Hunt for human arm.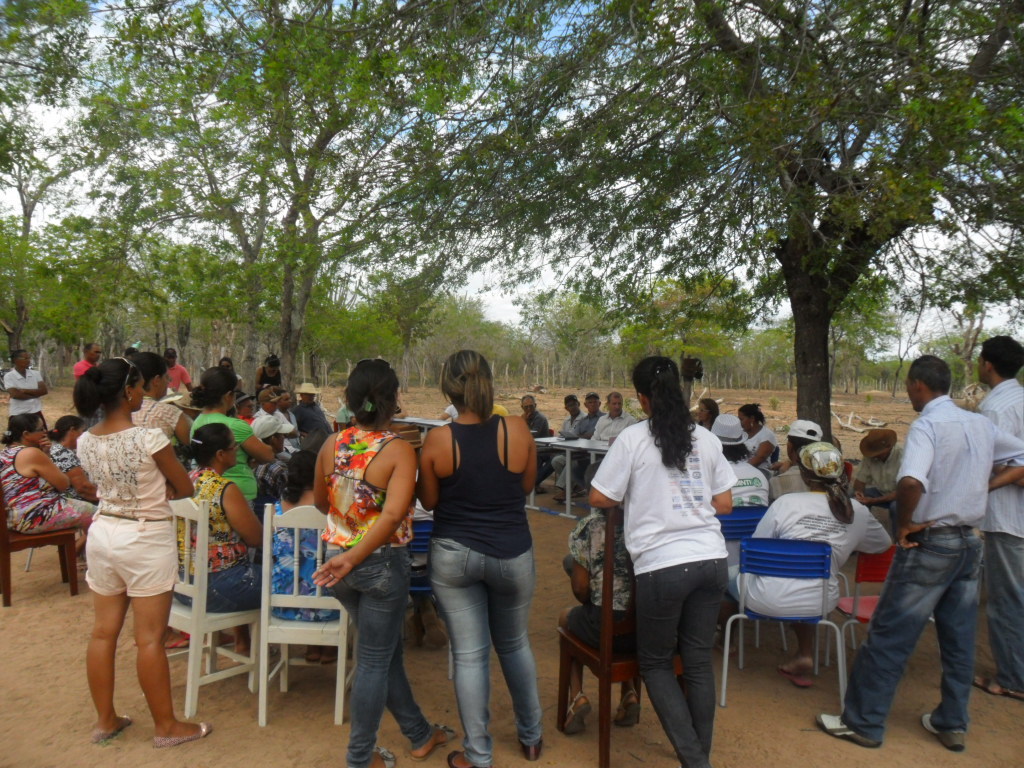
Hunted down at (left=333, top=412, right=340, bottom=428).
